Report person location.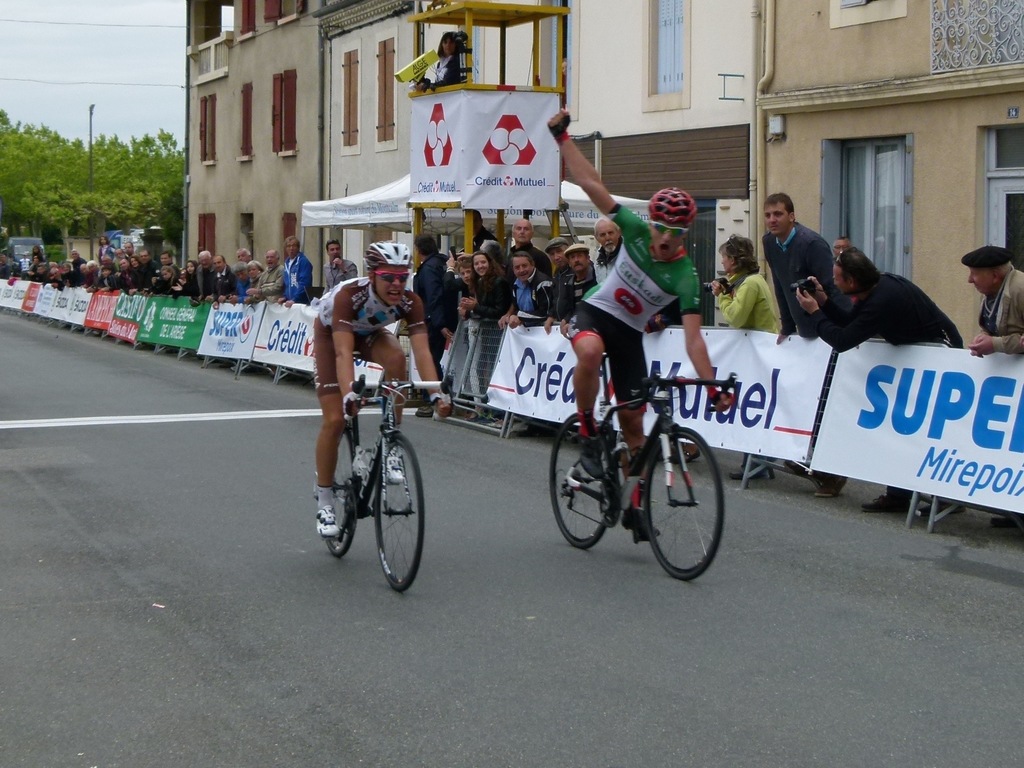
Report: x1=705, y1=221, x2=798, y2=482.
